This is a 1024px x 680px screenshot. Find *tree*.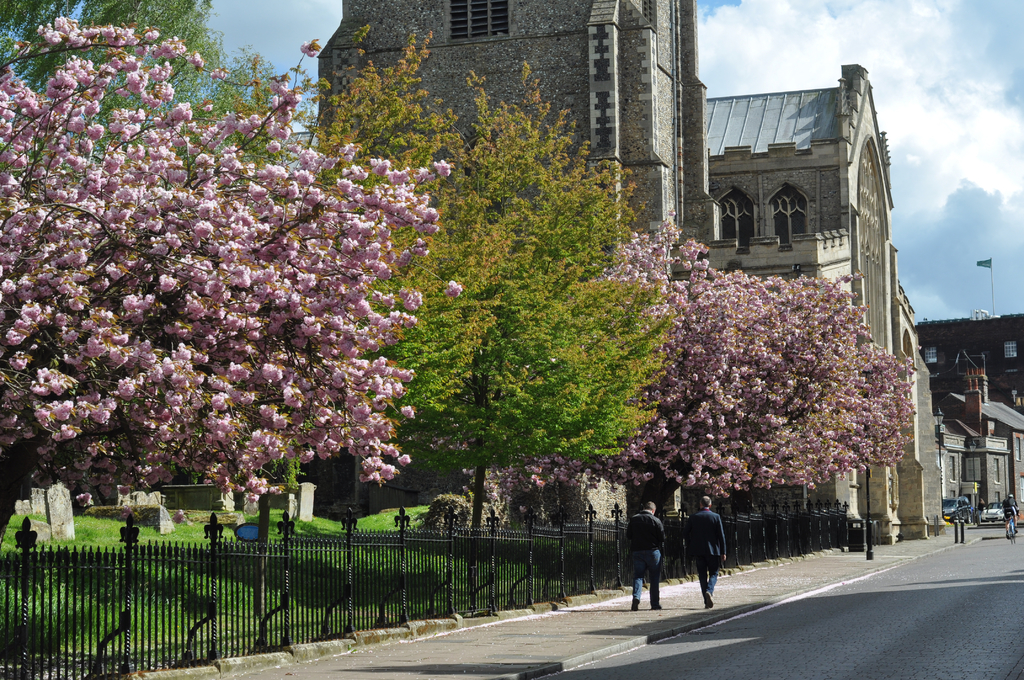
Bounding box: locate(0, 0, 323, 170).
